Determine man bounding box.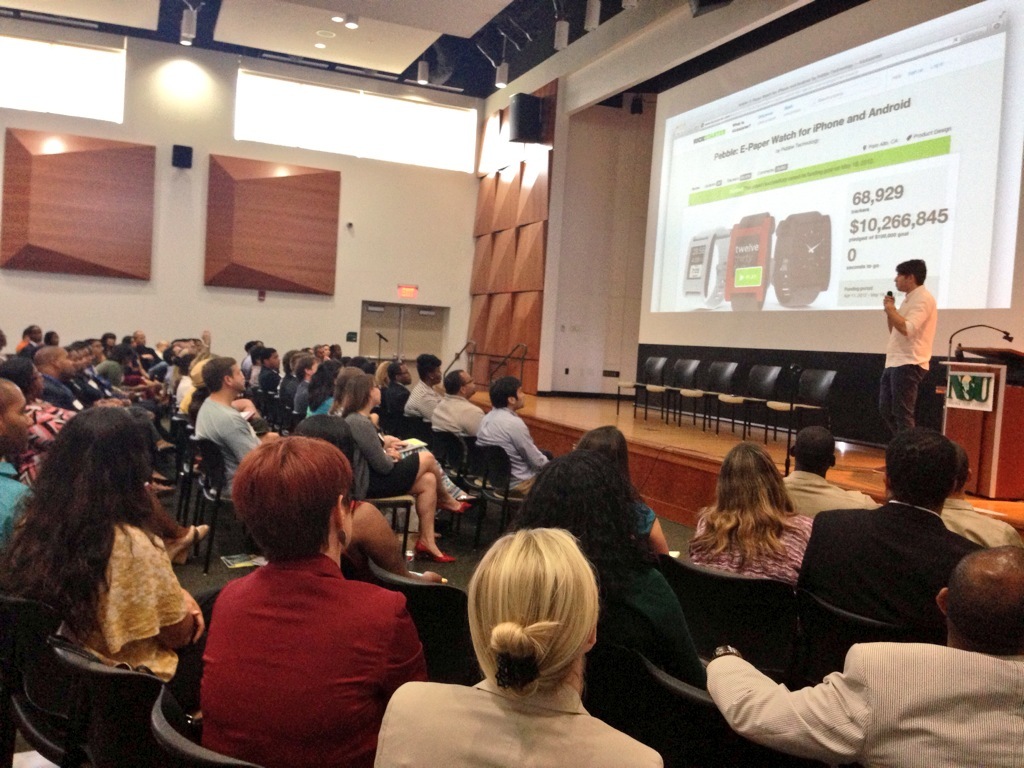
Determined: detection(938, 445, 1022, 545).
